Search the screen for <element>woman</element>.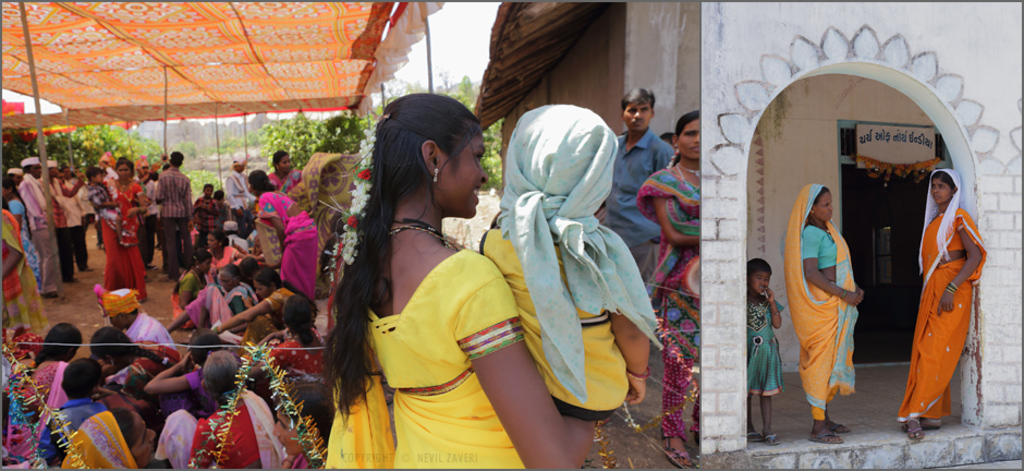
Found at l=328, t=92, r=594, b=467.
